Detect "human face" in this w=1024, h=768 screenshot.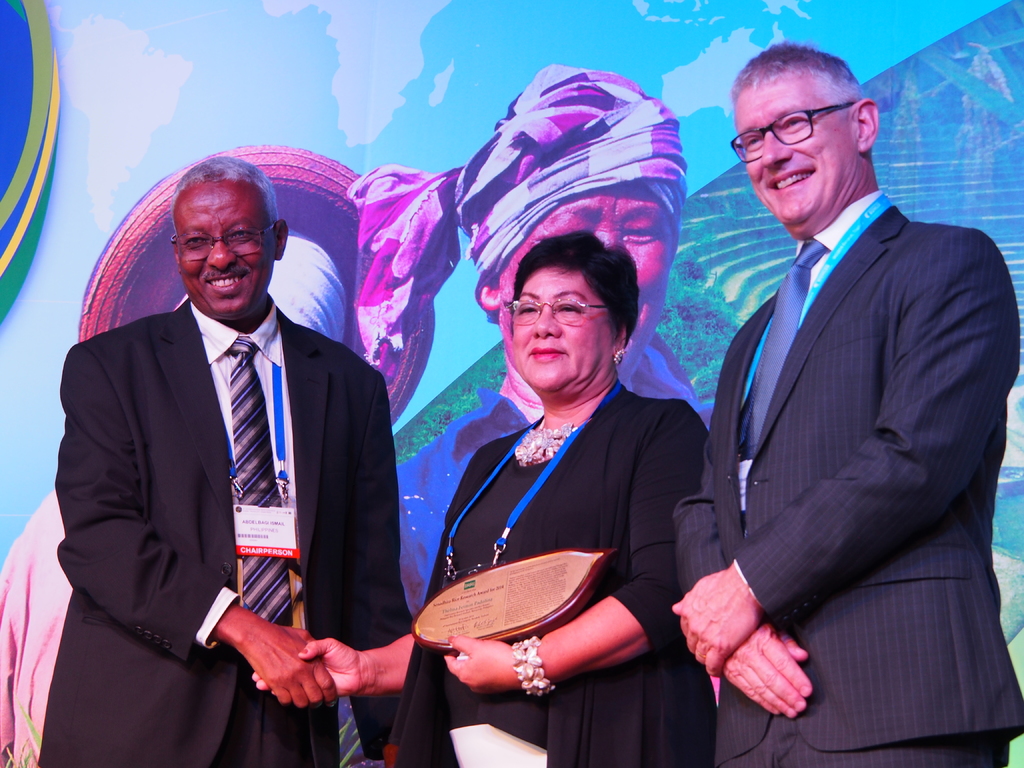
Detection: [x1=497, y1=189, x2=670, y2=367].
